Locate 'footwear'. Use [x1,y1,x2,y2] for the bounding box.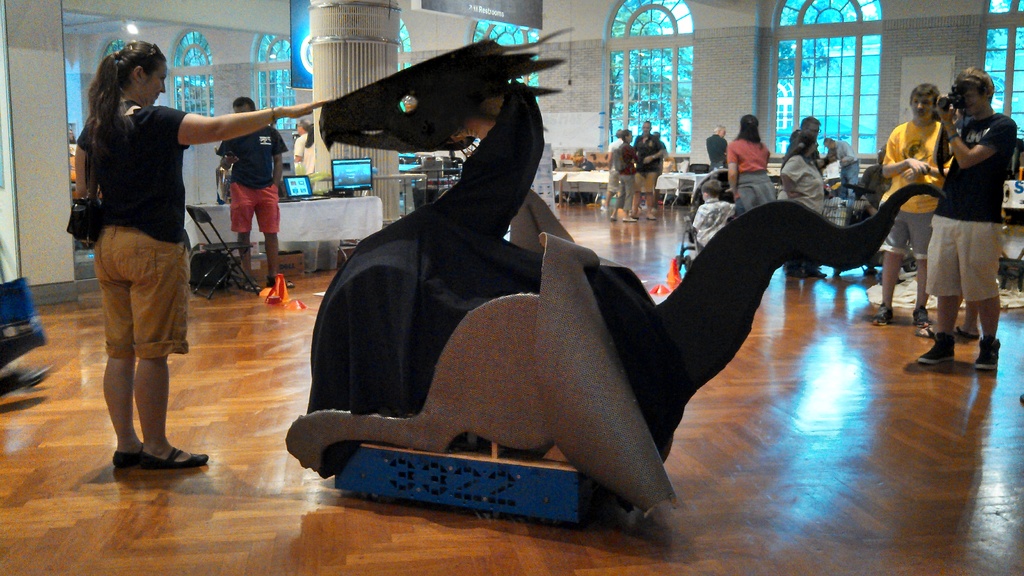
[623,216,636,221].
